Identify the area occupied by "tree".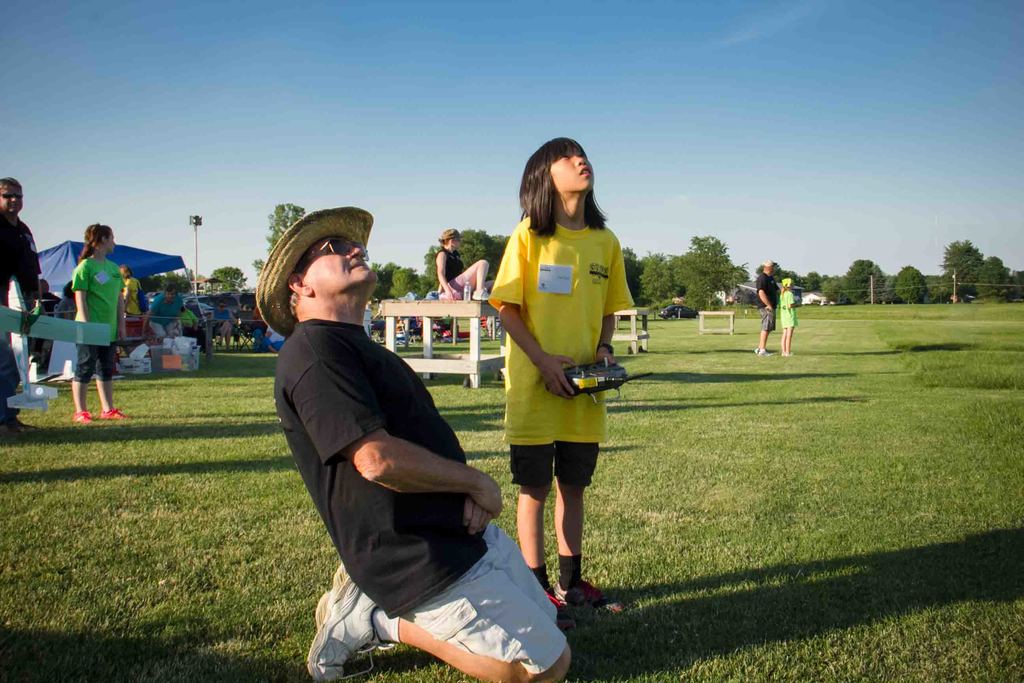
Area: bbox=[253, 208, 301, 272].
